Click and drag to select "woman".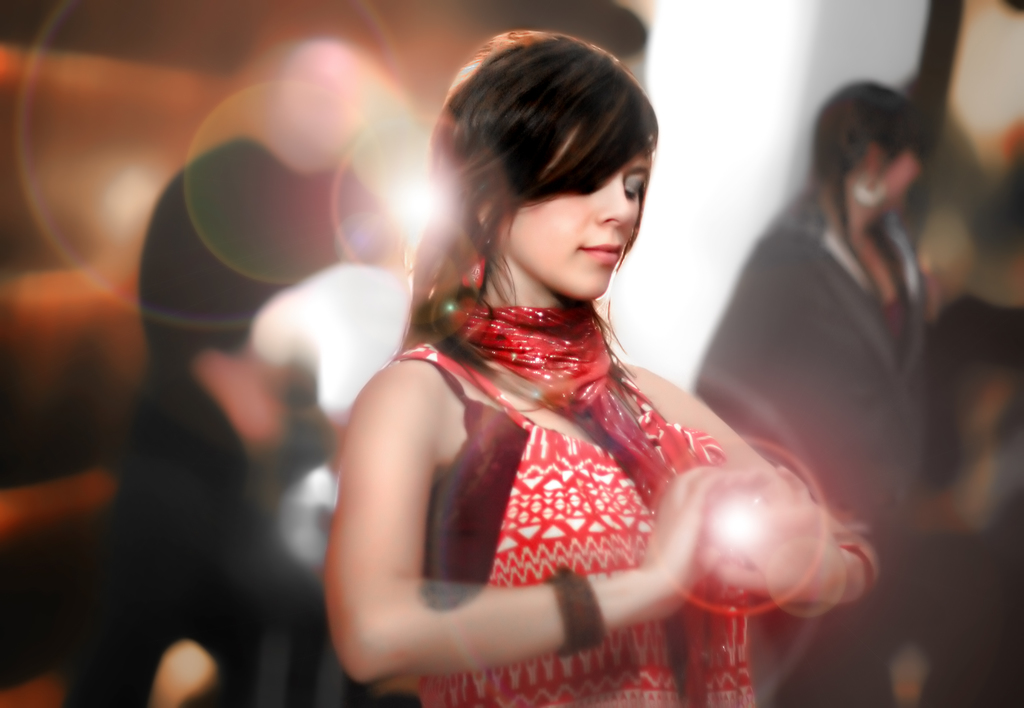
Selection: box=[328, 28, 800, 705].
